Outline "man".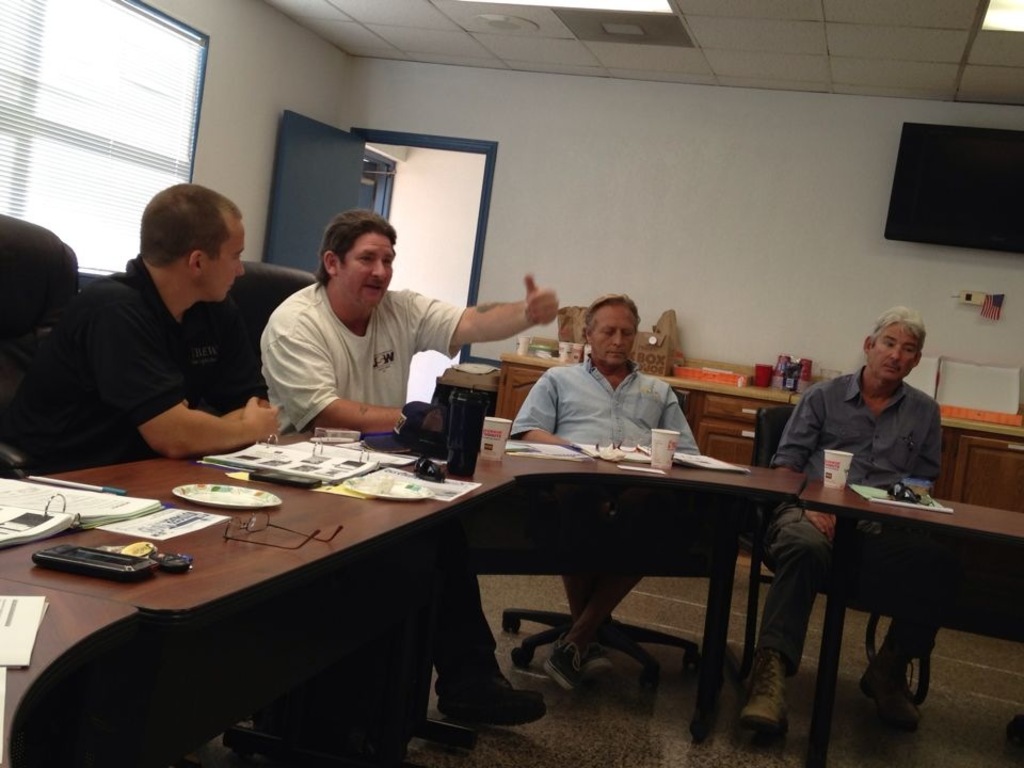
Outline: detection(510, 293, 710, 693).
